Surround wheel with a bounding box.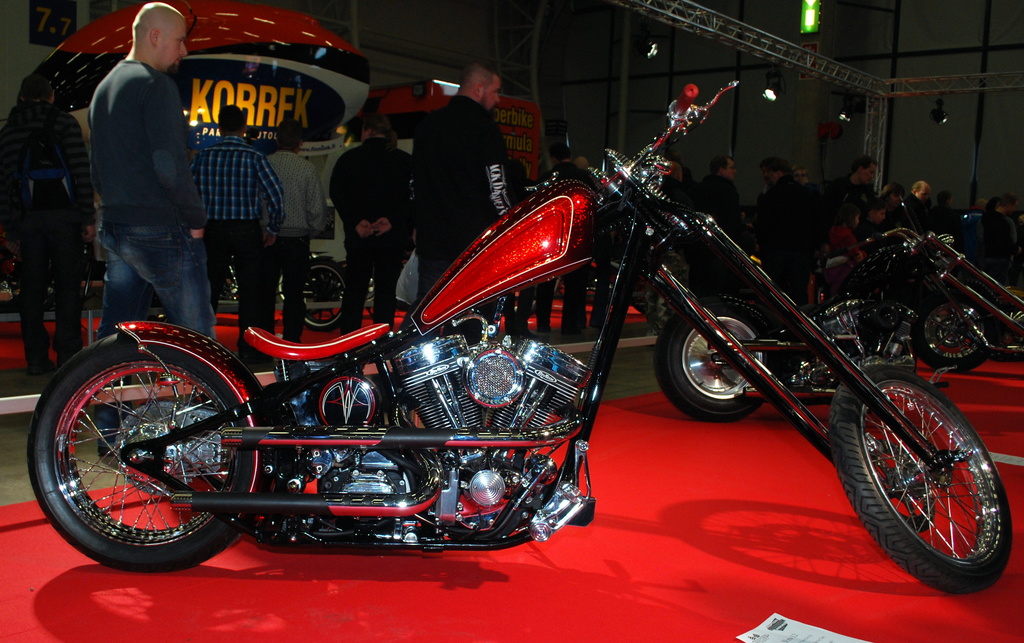
(left=847, top=379, right=989, bottom=589).
